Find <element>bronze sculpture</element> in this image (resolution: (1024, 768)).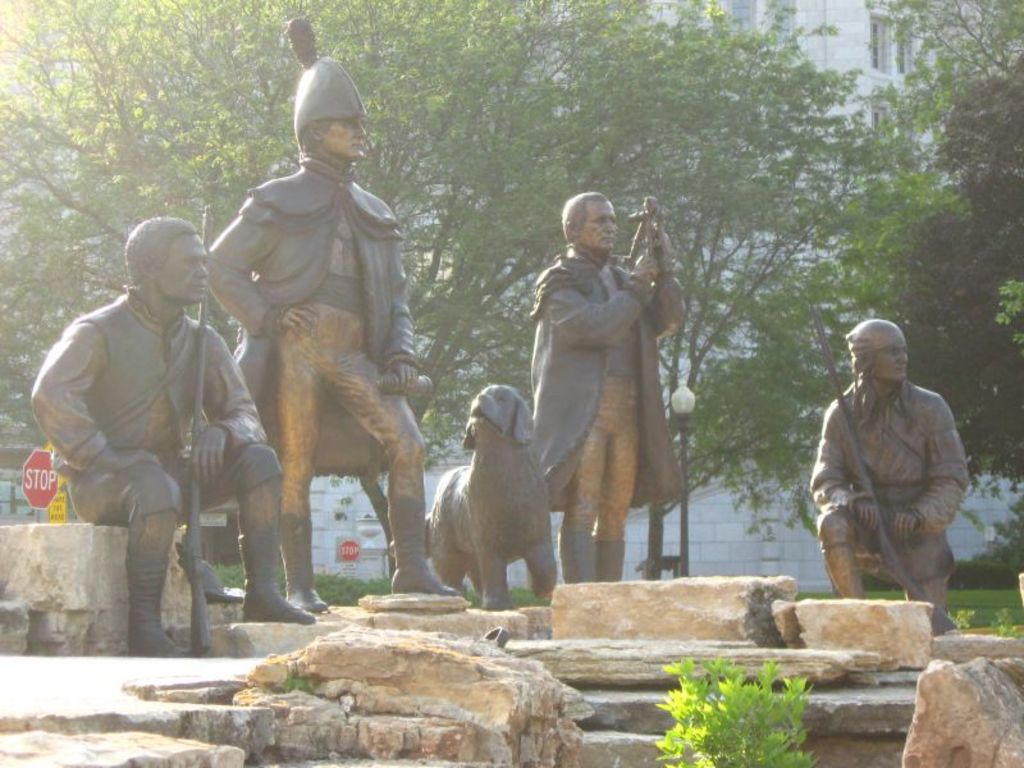
region(193, 55, 428, 639).
